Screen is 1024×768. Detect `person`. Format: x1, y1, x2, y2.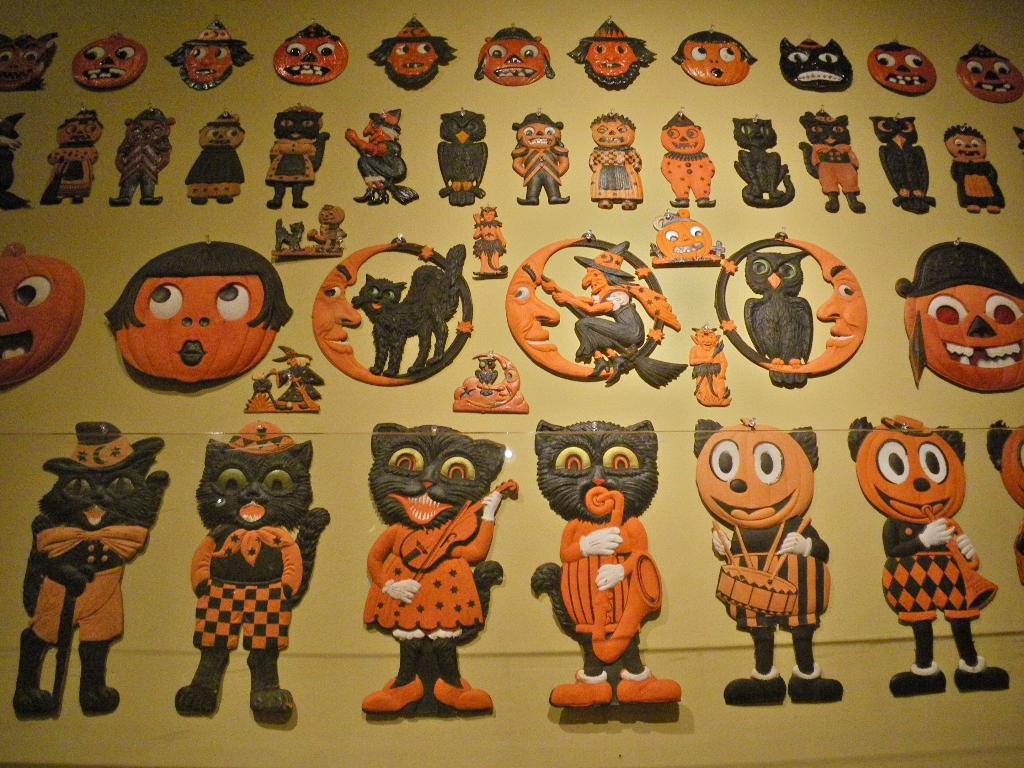
515, 230, 665, 382.
